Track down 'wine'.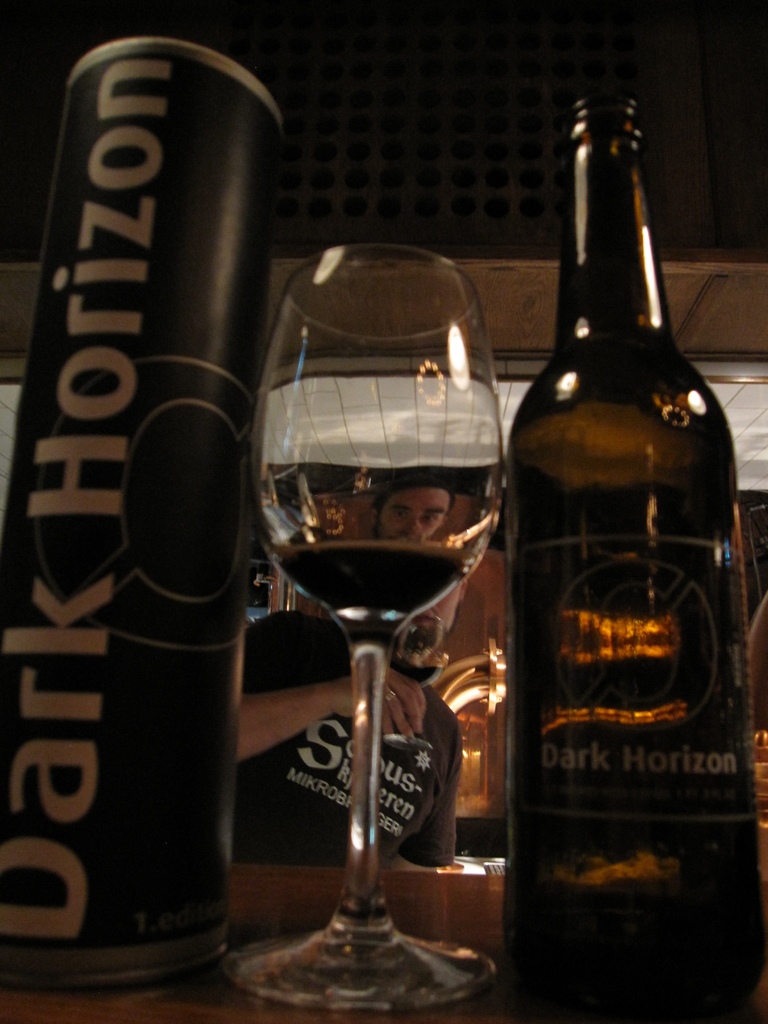
Tracked to bbox=(499, 64, 759, 1023).
